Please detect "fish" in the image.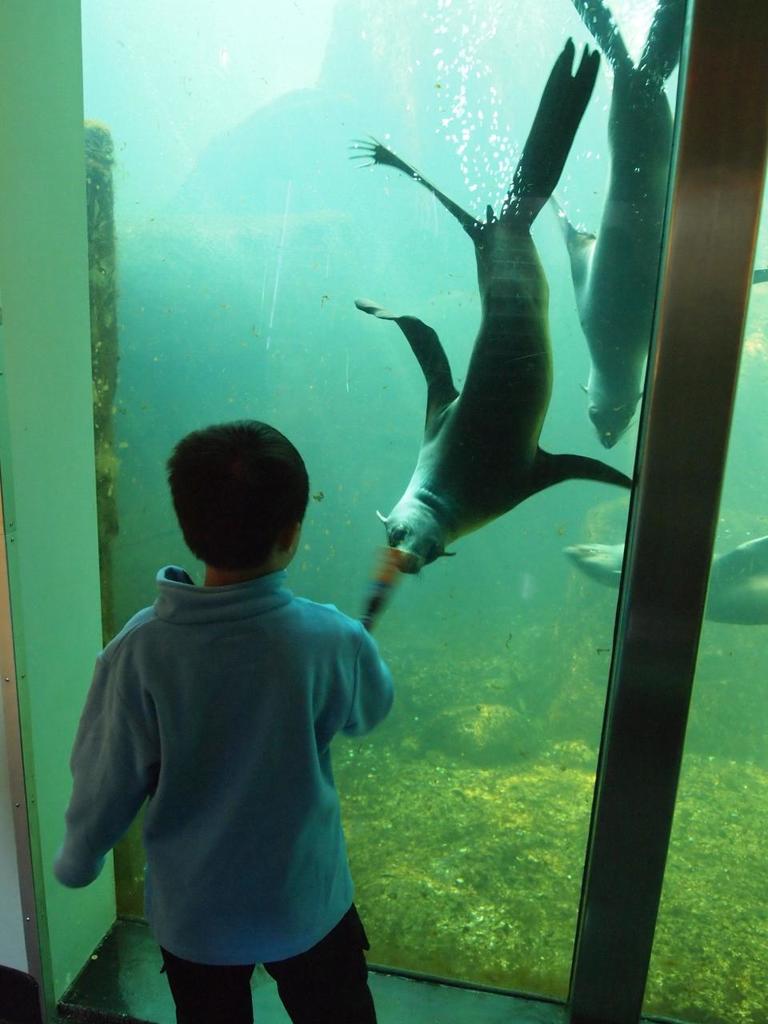
[547, 0, 697, 457].
